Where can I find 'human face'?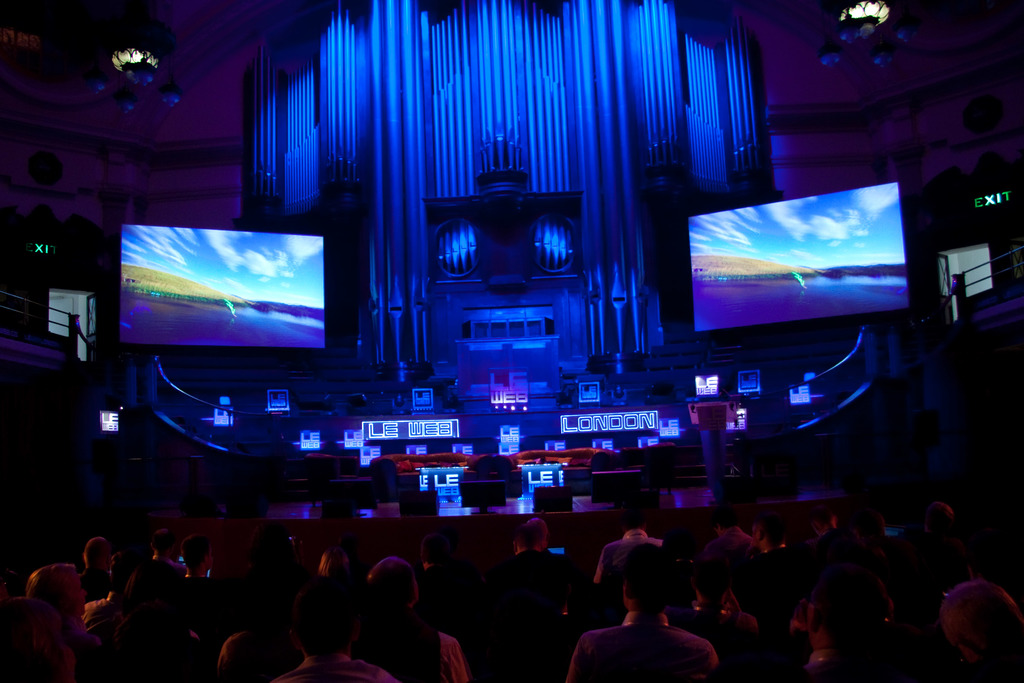
You can find it at box(78, 576, 88, 616).
